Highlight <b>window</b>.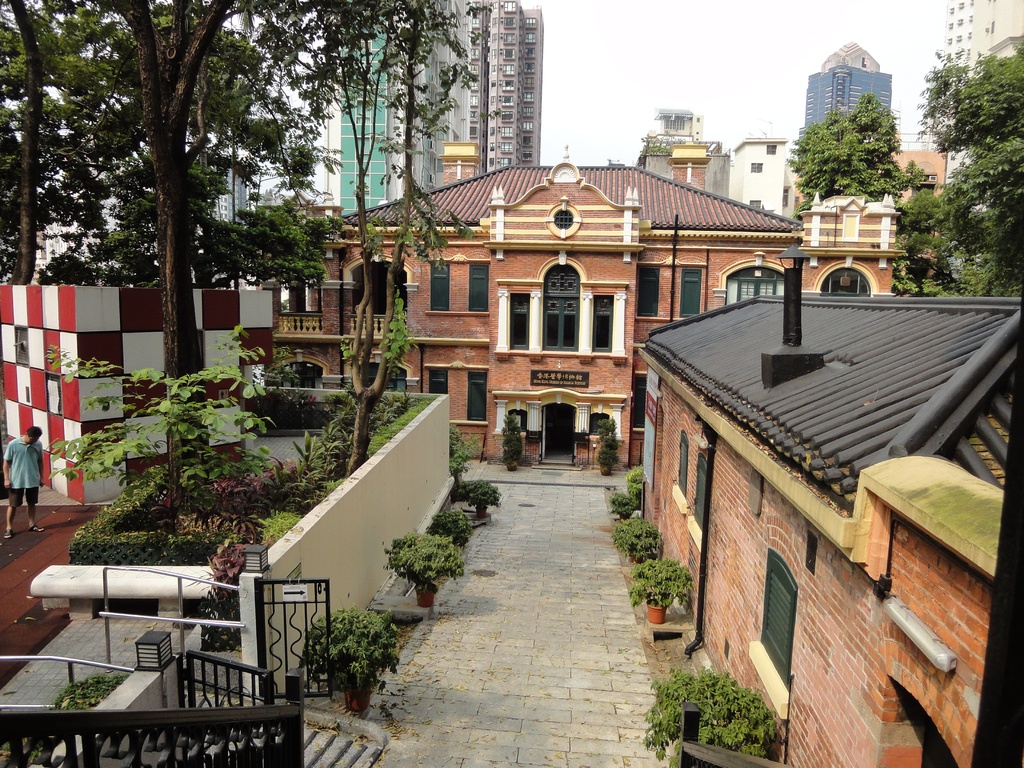
Highlighted region: box(508, 293, 527, 354).
